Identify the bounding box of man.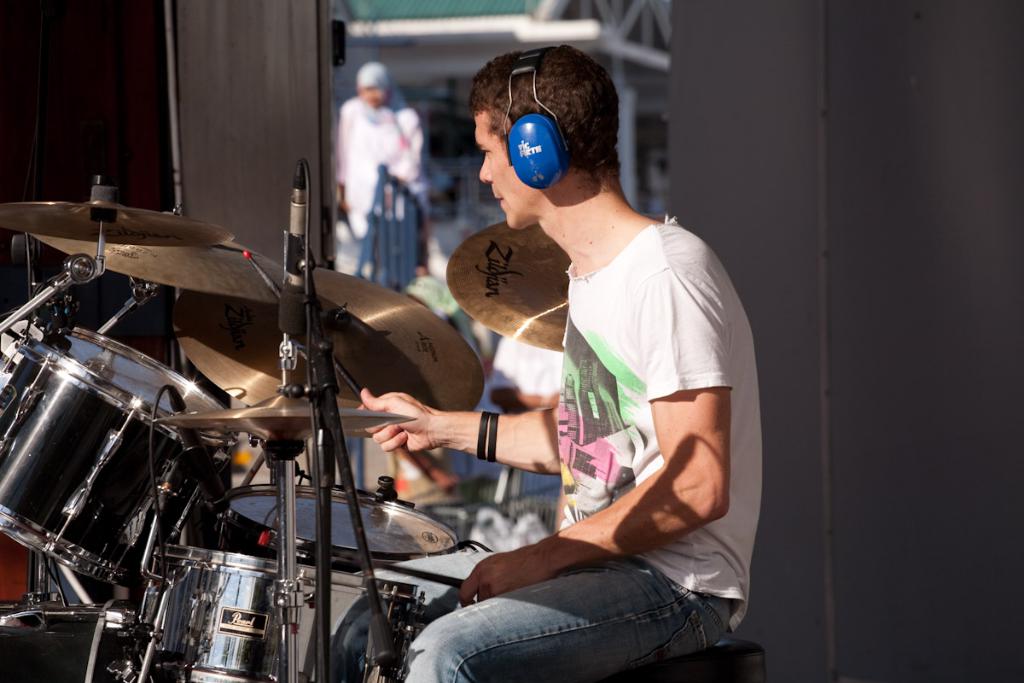
bbox=[405, 41, 766, 682].
